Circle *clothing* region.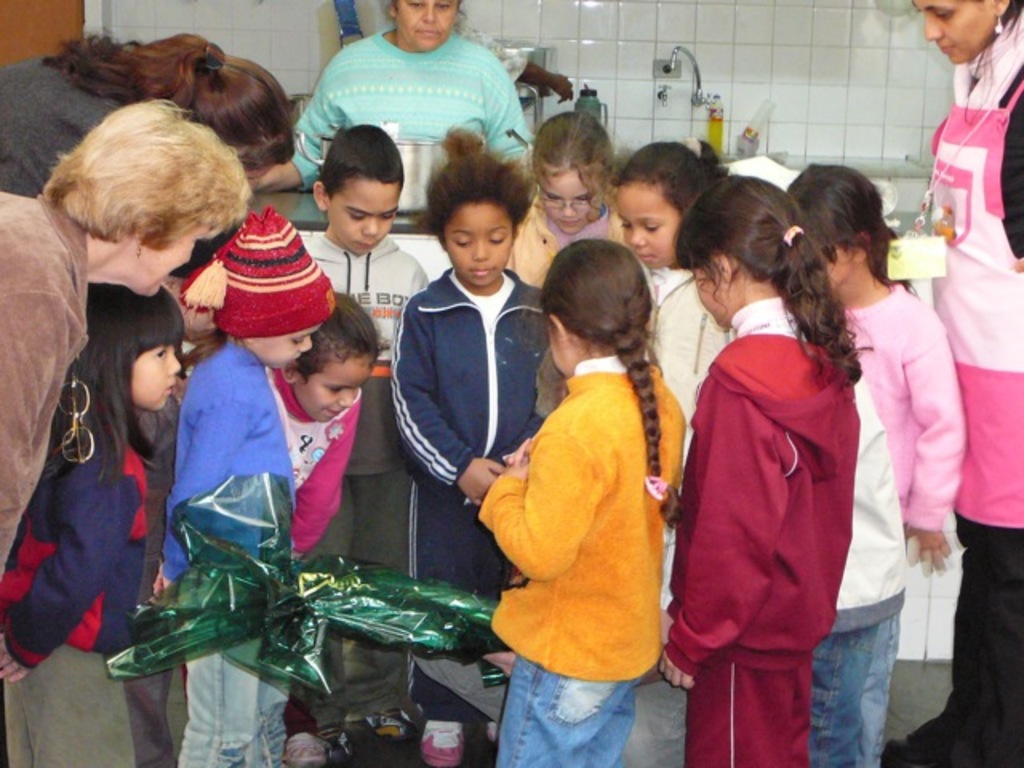
Region: bbox=(390, 264, 549, 718).
